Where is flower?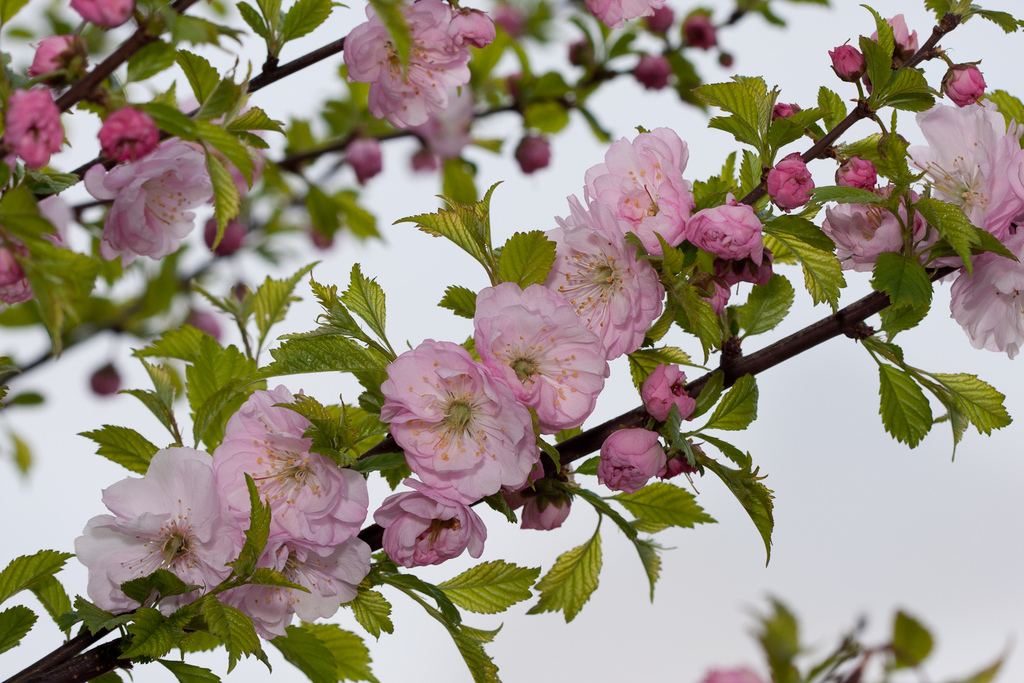
box=[342, 0, 497, 133].
